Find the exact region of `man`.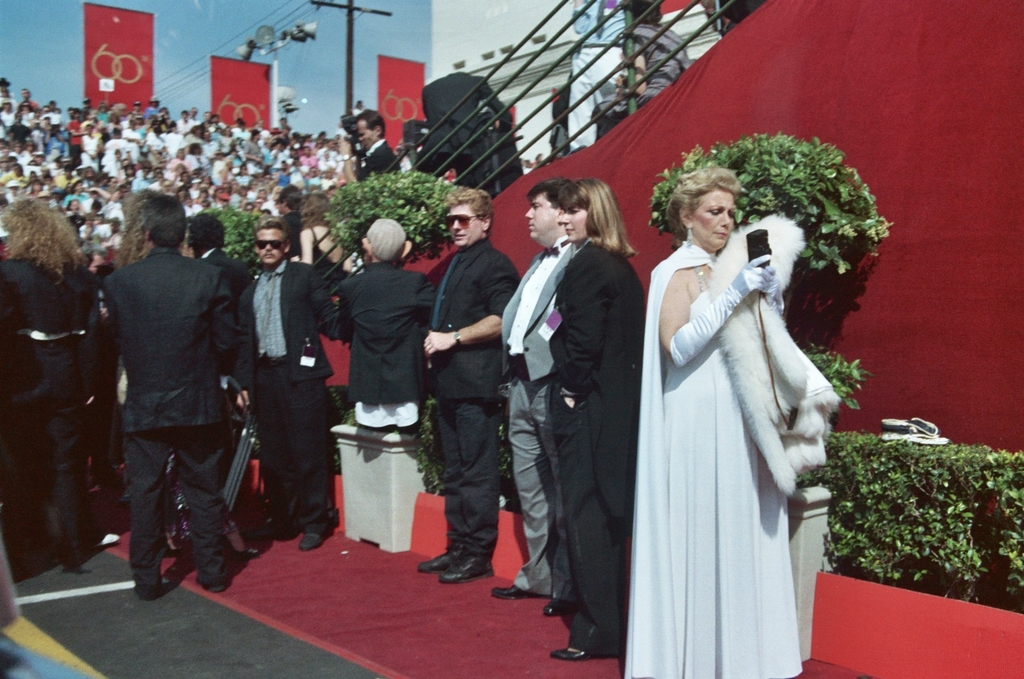
Exact region: bbox(238, 217, 341, 552).
